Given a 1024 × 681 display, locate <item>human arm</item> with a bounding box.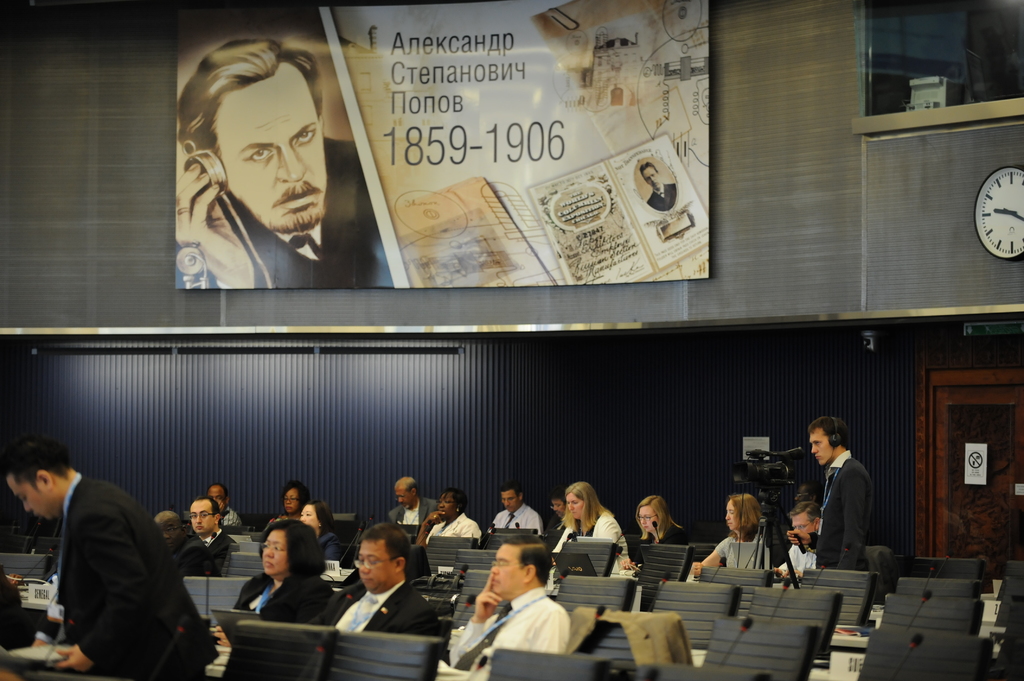
Located: left=593, top=511, right=621, bottom=545.
